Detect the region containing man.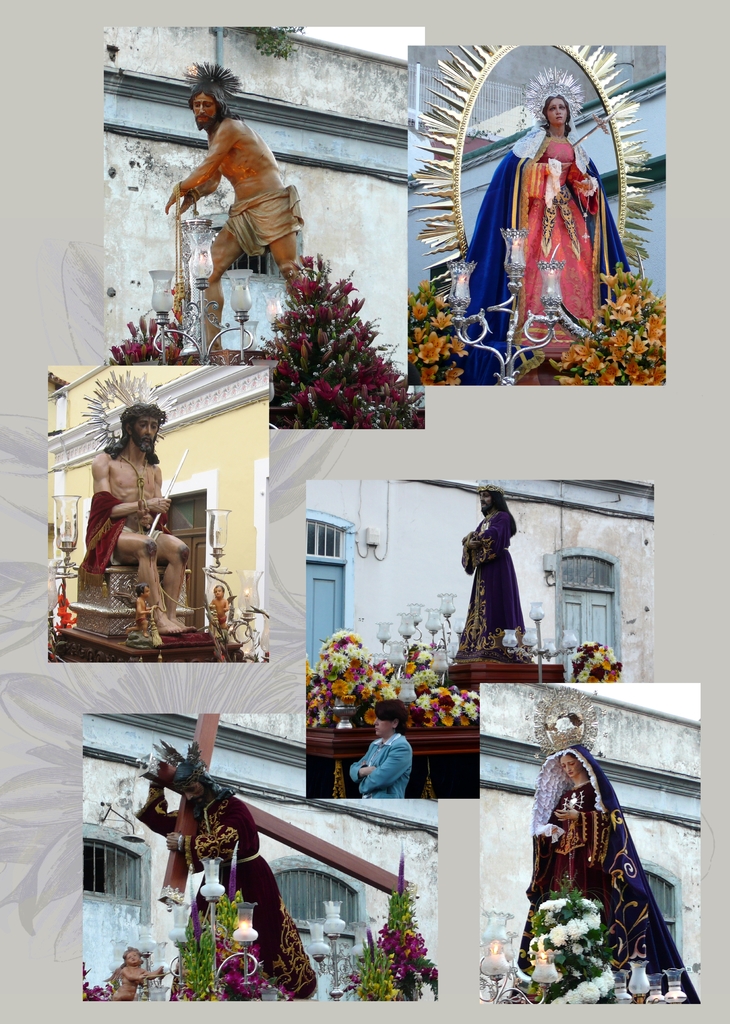
box=[142, 770, 319, 989].
